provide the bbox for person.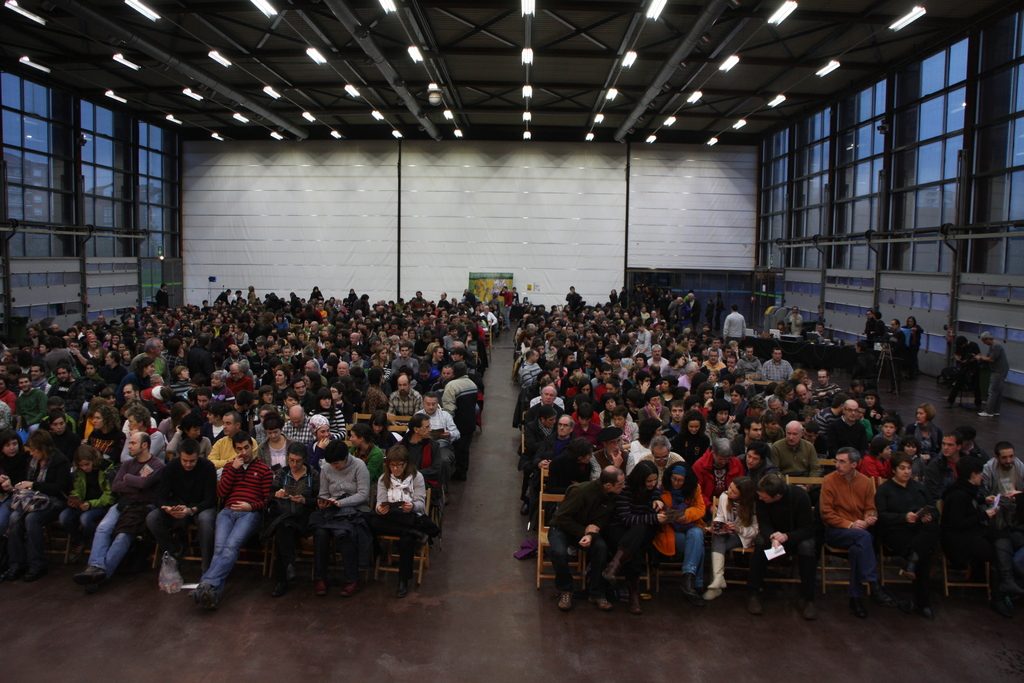
bbox(184, 336, 220, 378).
